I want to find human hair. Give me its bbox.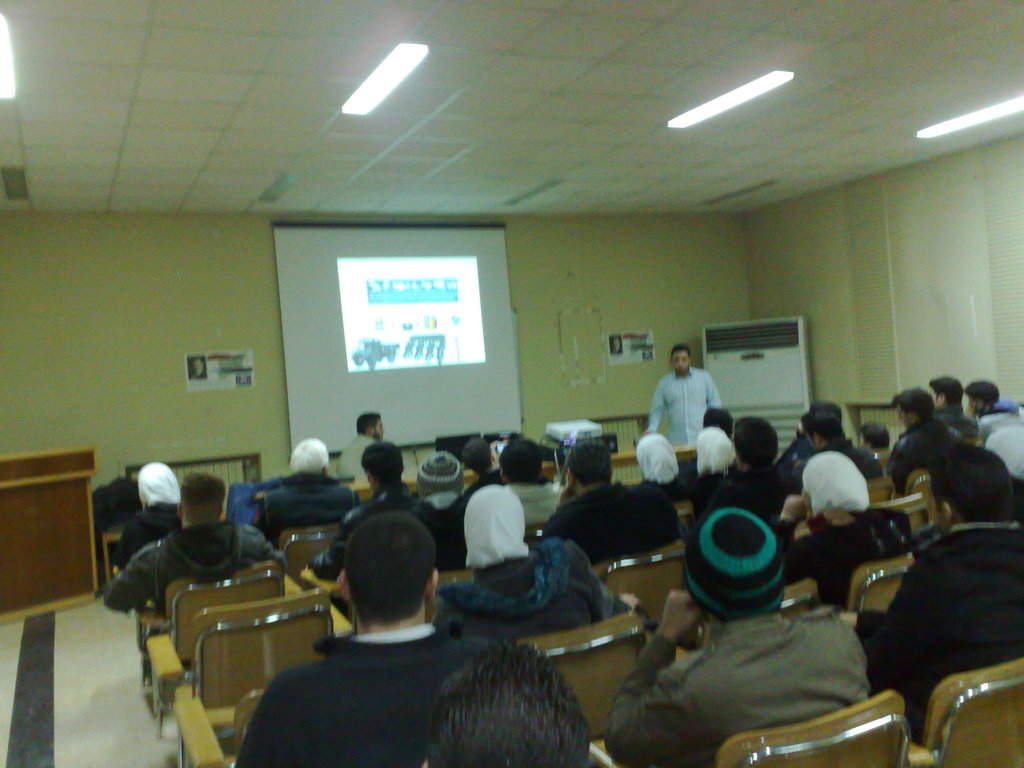
424/651/589/767.
